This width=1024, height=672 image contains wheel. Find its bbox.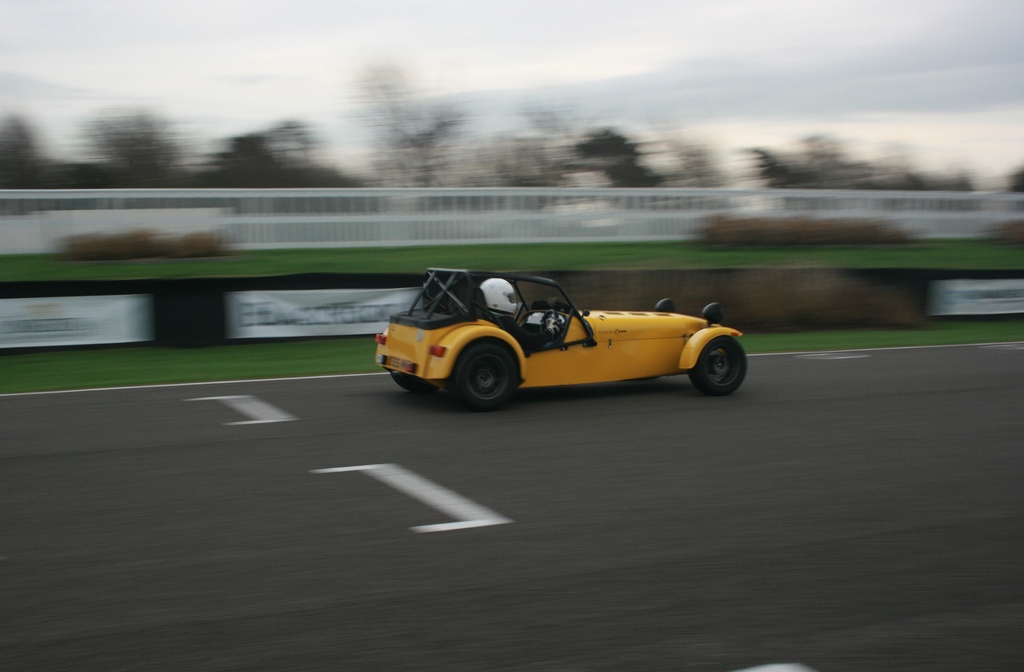
x1=391 y1=368 x2=437 y2=397.
